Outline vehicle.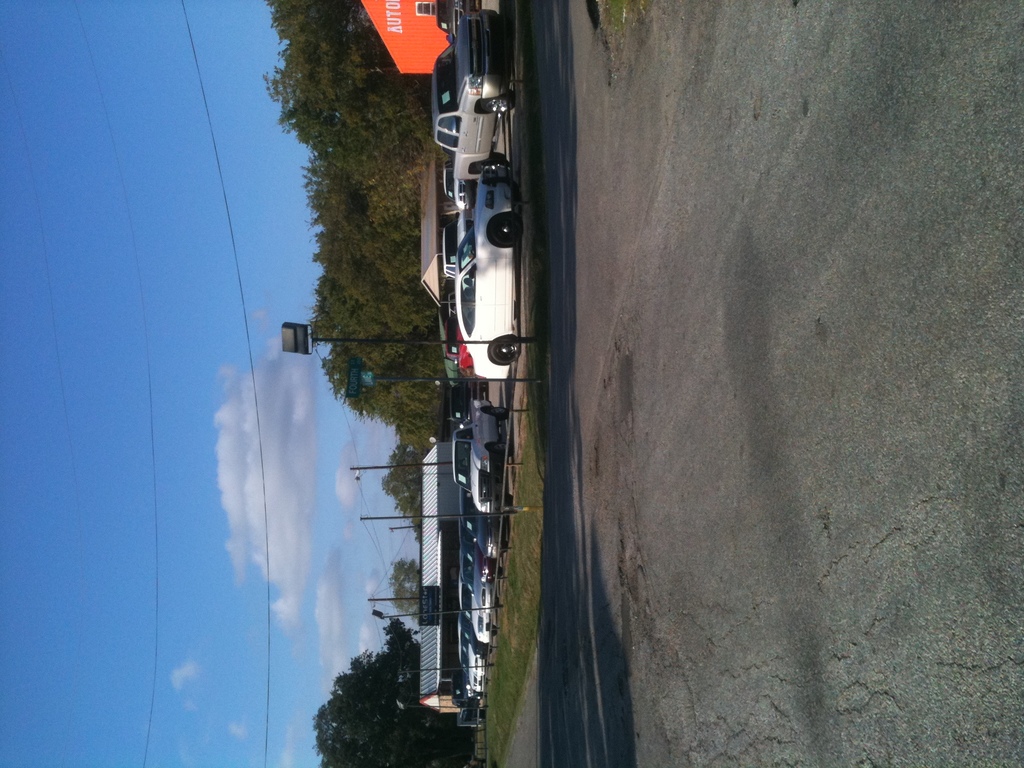
Outline: BBox(454, 617, 484, 698).
